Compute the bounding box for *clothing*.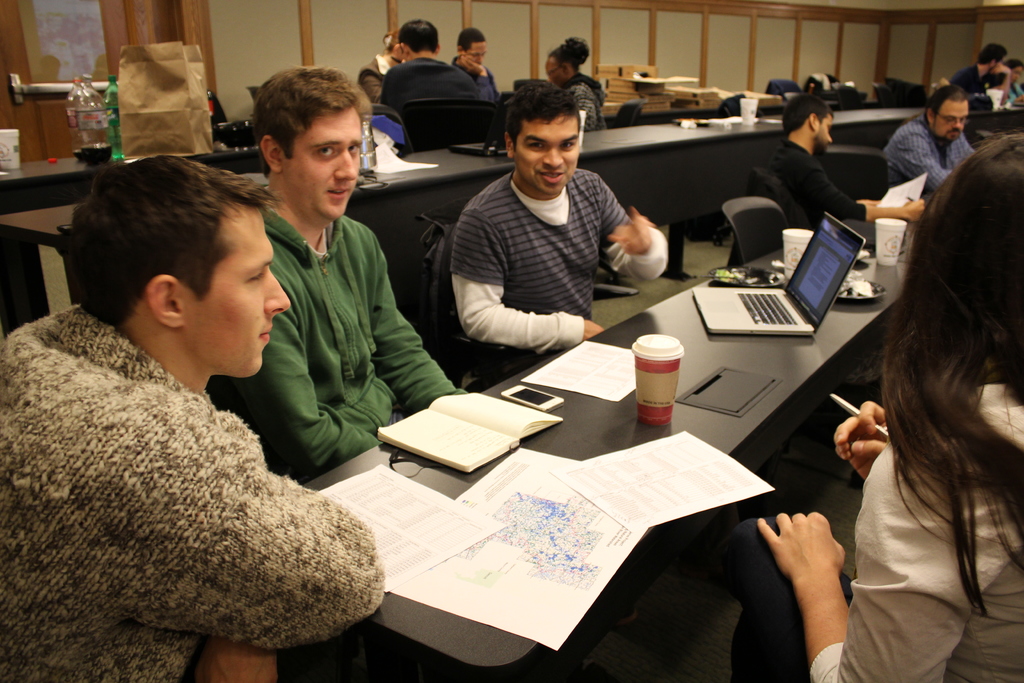
{"x1": 204, "y1": 204, "x2": 458, "y2": 475}.
